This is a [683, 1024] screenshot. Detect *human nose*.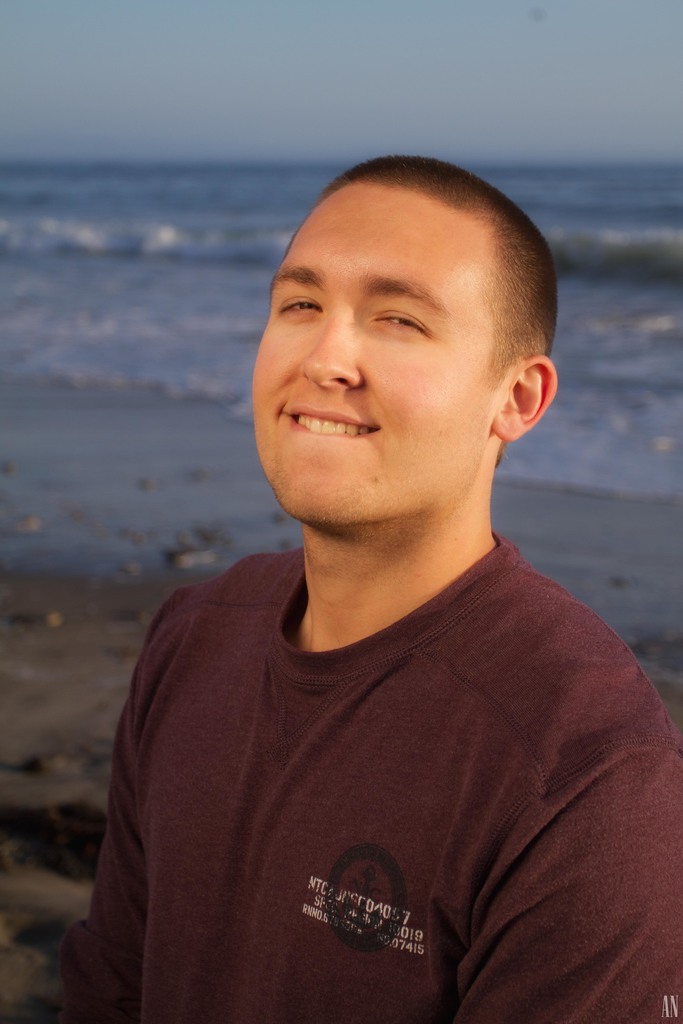
bbox=(299, 303, 360, 394).
